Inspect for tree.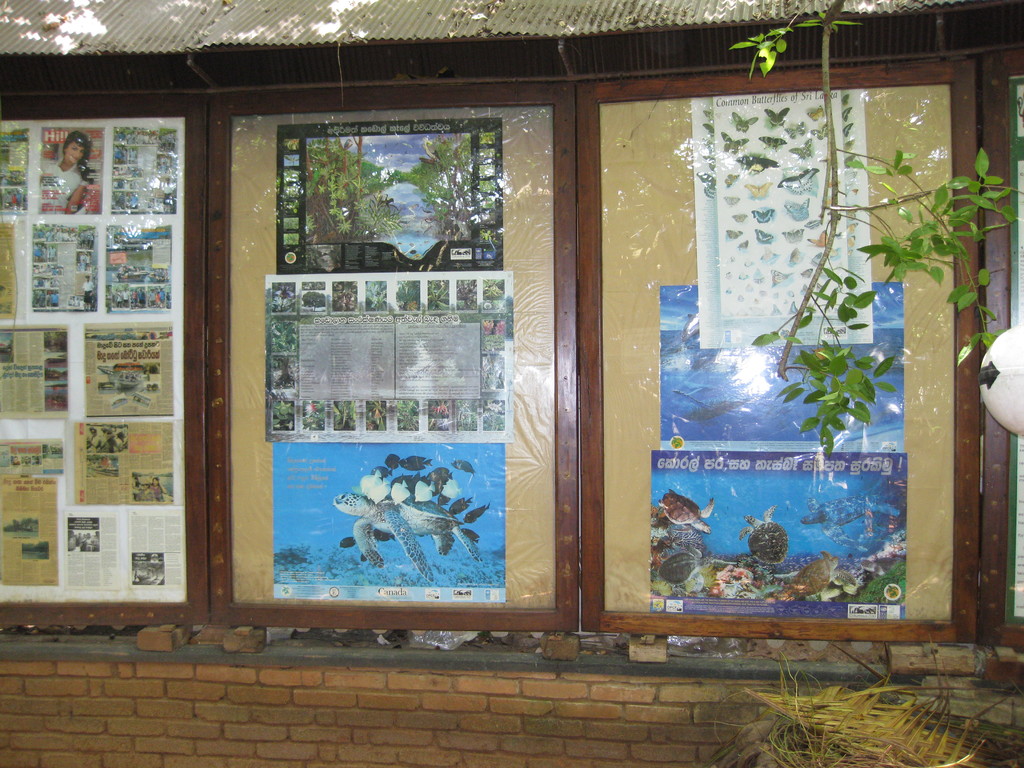
Inspection: [397, 129, 504, 241].
